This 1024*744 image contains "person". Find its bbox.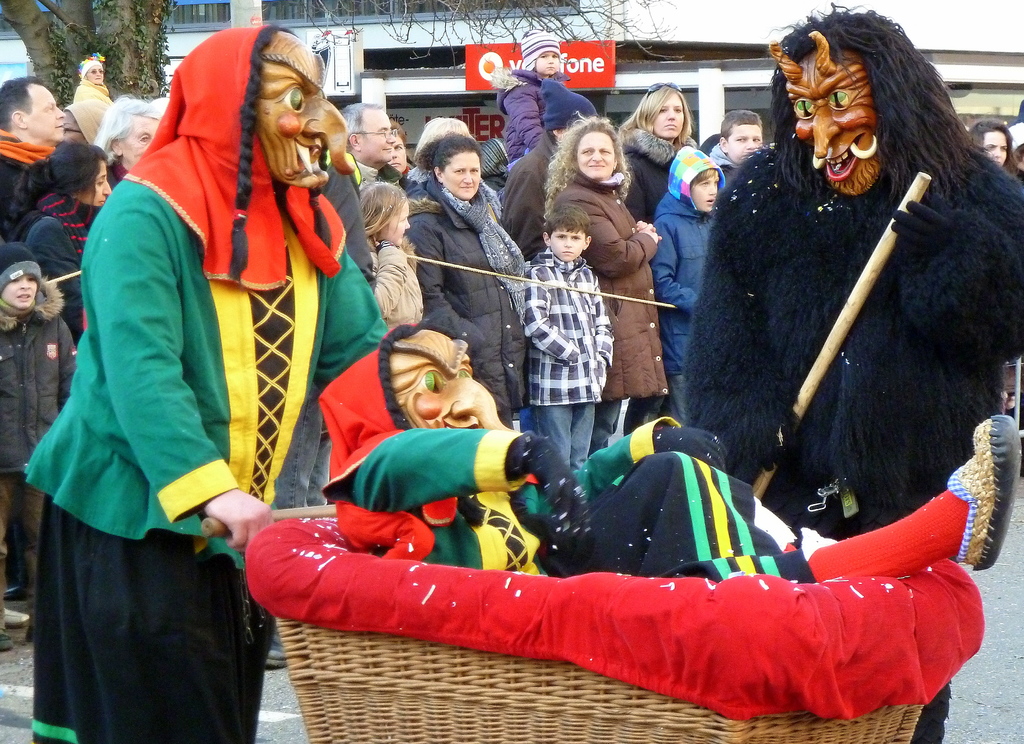
box=[611, 81, 697, 227].
